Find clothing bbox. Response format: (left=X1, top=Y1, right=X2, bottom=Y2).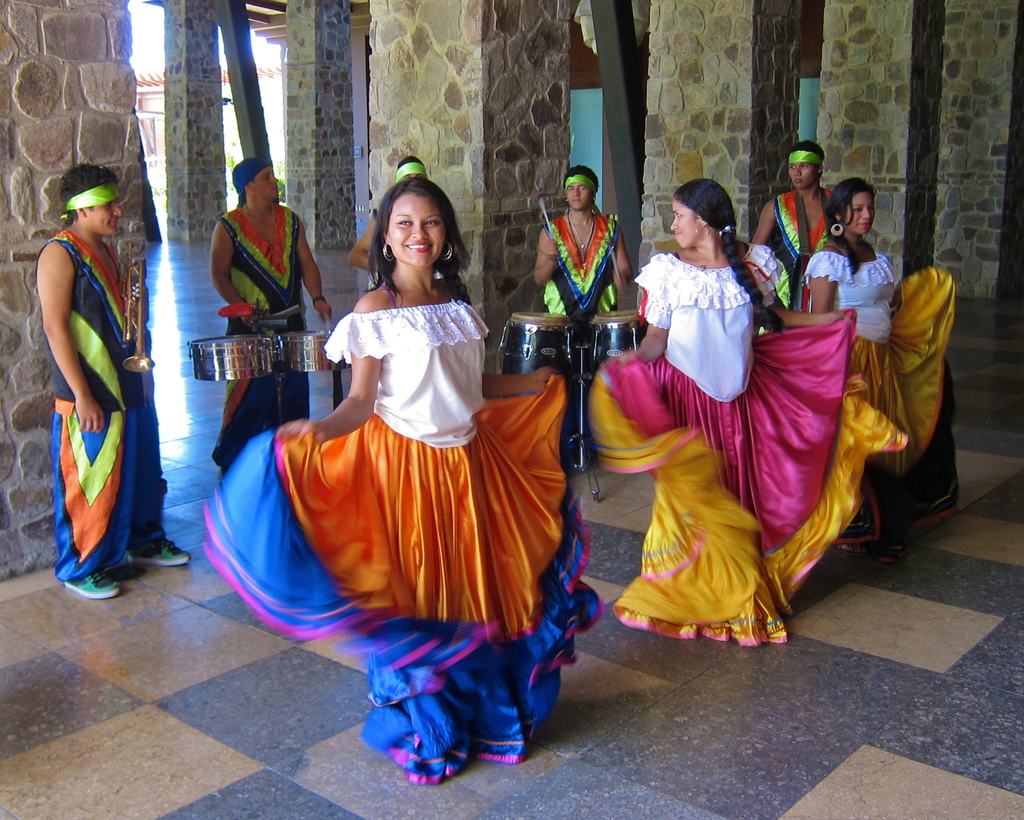
(left=770, top=186, right=840, bottom=323).
